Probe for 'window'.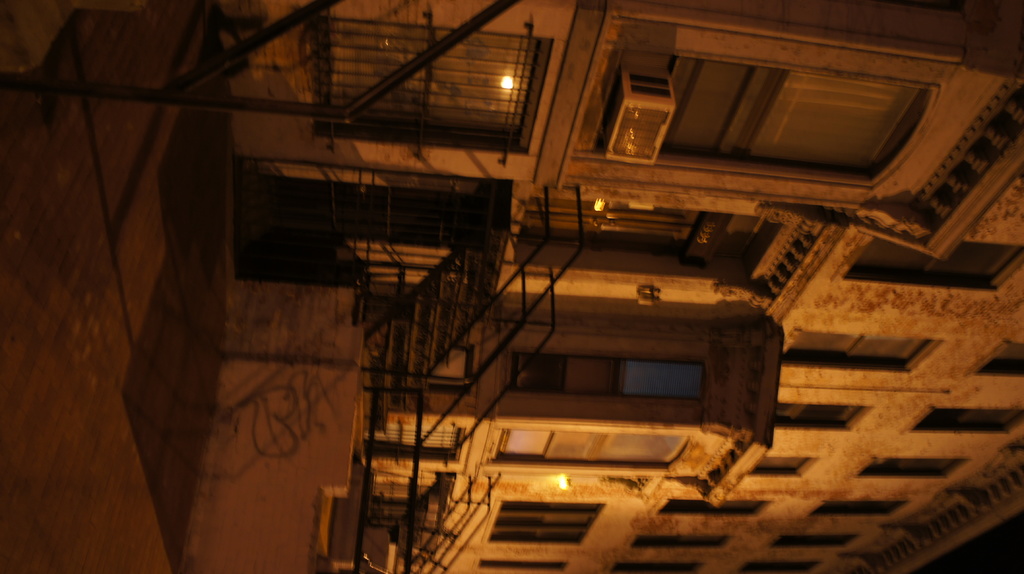
Probe result: bbox=[627, 527, 734, 554].
